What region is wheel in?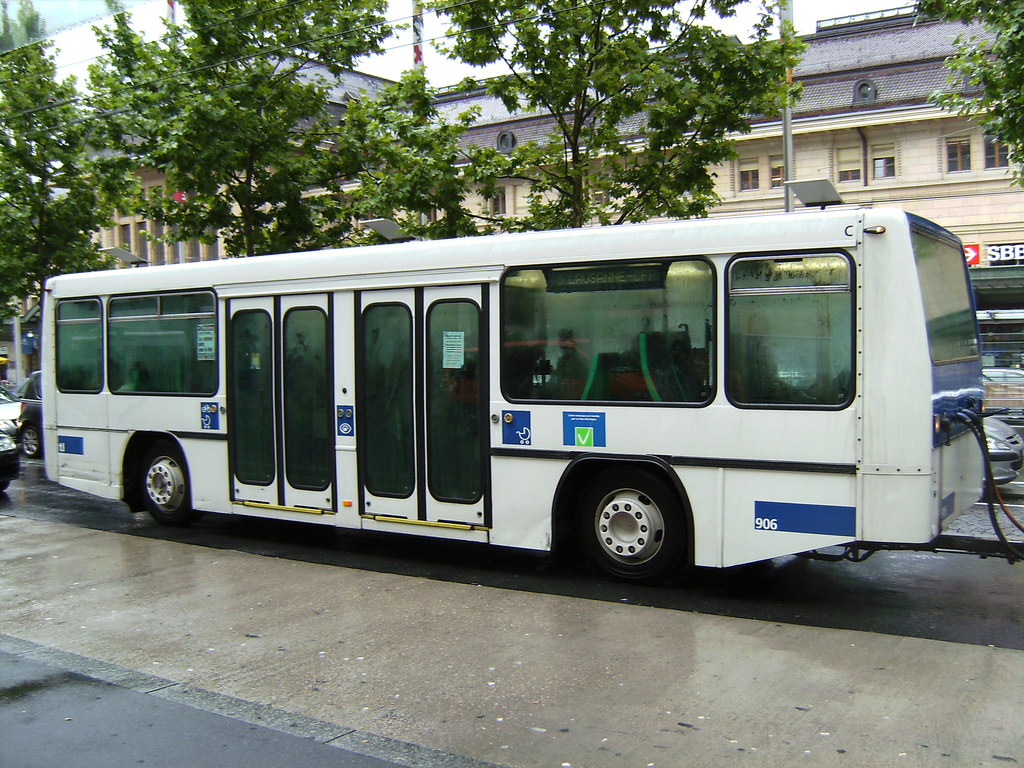
0, 481, 11, 495.
